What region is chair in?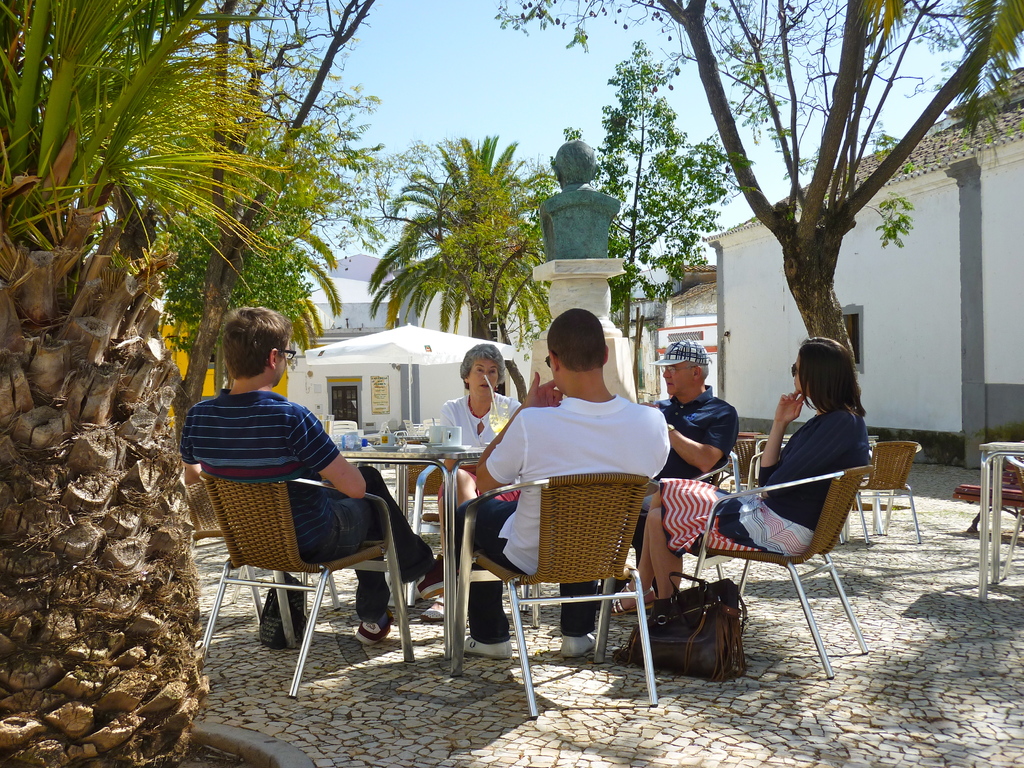
<bbox>399, 418, 416, 436</bbox>.
